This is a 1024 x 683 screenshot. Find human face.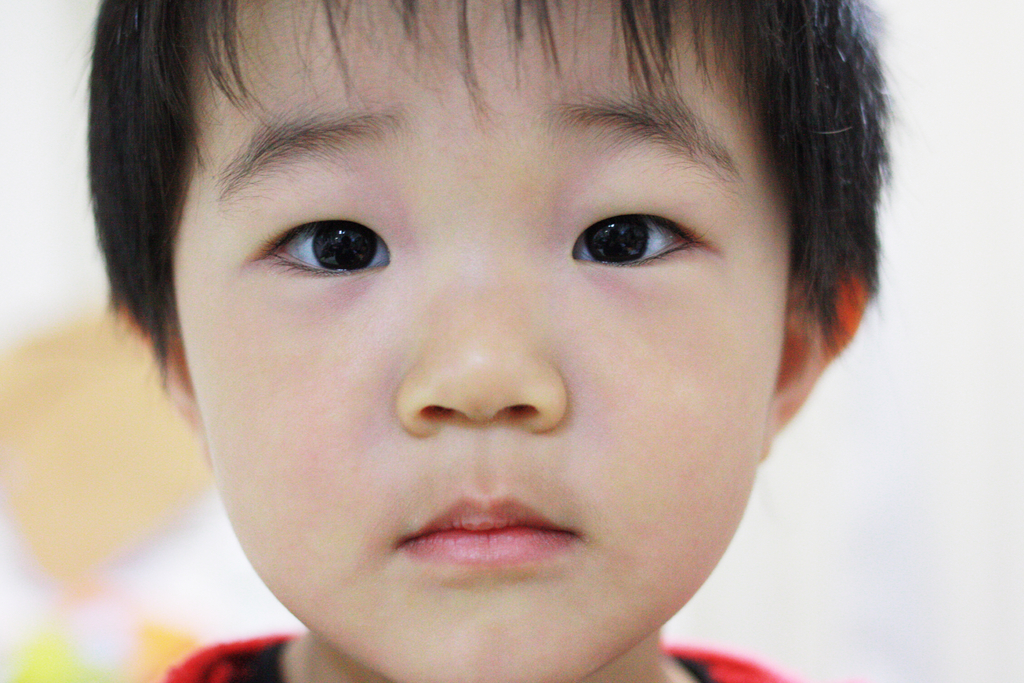
Bounding box: 170 0 794 682.
